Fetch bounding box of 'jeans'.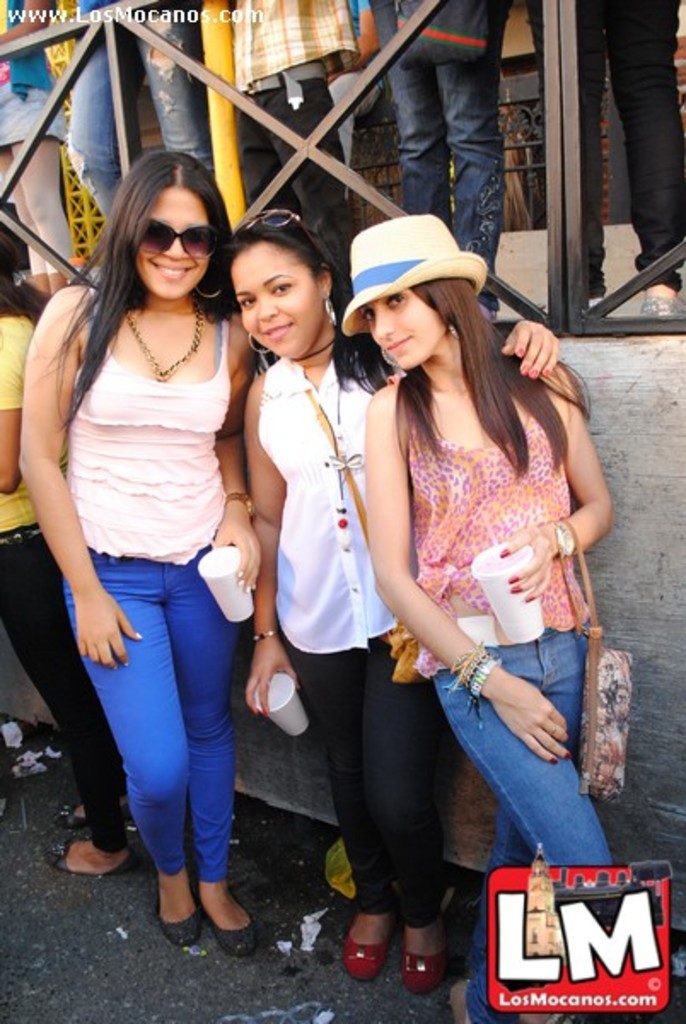
Bbox: (61, 544, 230, 886).
